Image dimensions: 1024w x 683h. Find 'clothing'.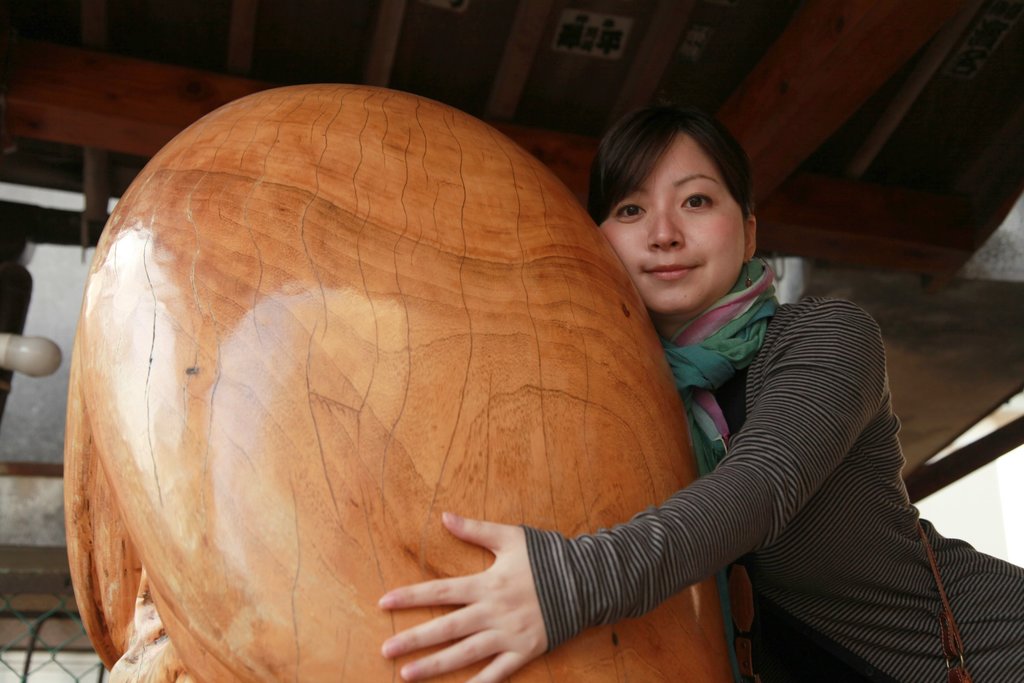
448, 206, 936, 682.
